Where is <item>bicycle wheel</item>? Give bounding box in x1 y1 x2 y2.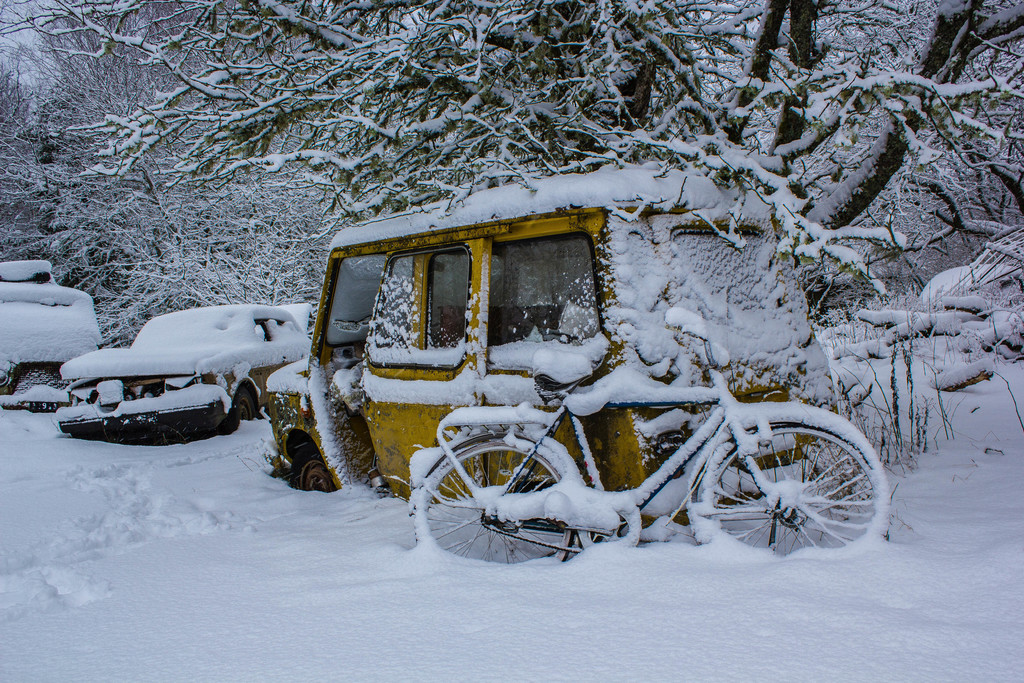
406 429 579 571.
